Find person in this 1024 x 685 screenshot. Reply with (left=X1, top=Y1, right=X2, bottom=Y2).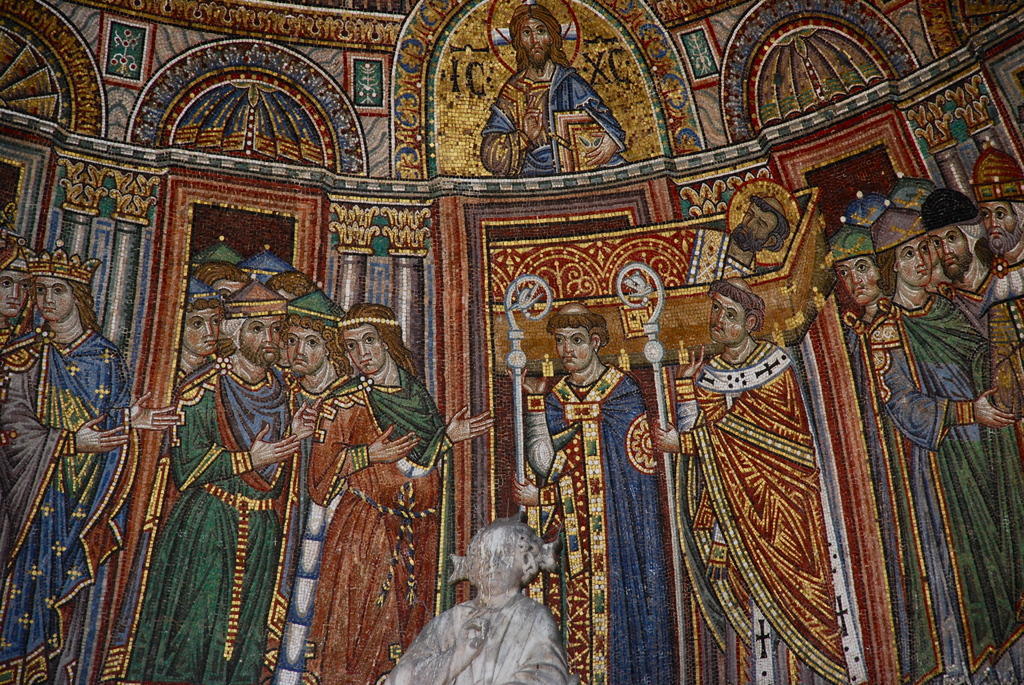
(left=195, top=261, right=252, bottom=300).
